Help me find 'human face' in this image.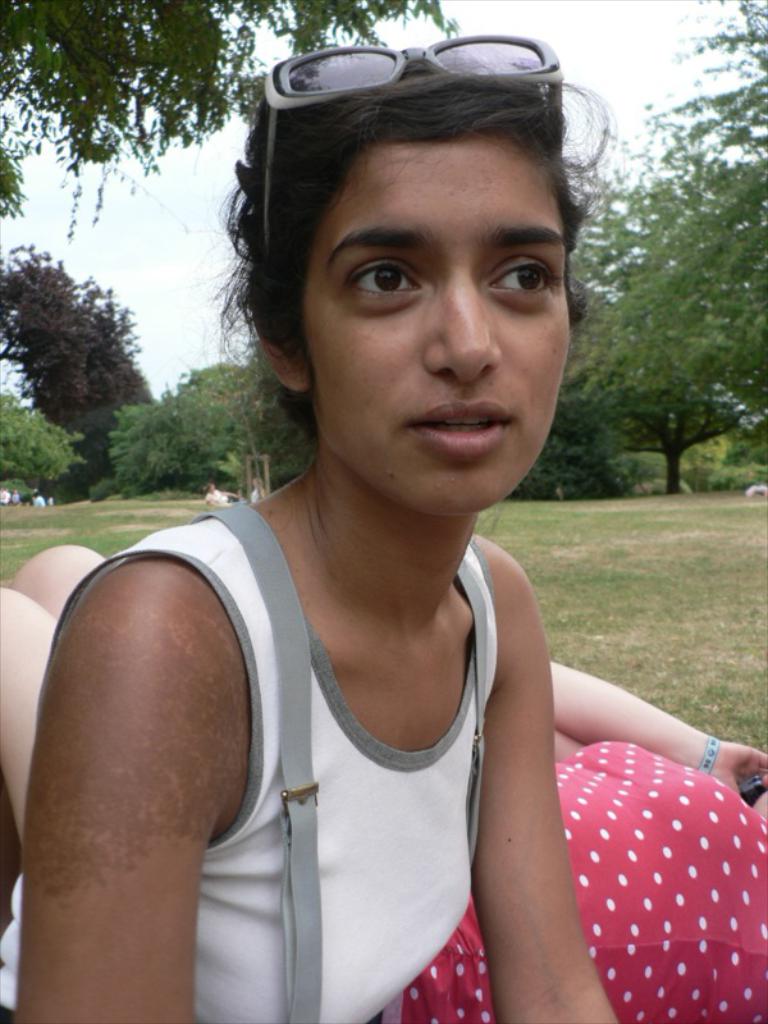
Found it: (x1=305, y1=124, x2=573, y2=520).
